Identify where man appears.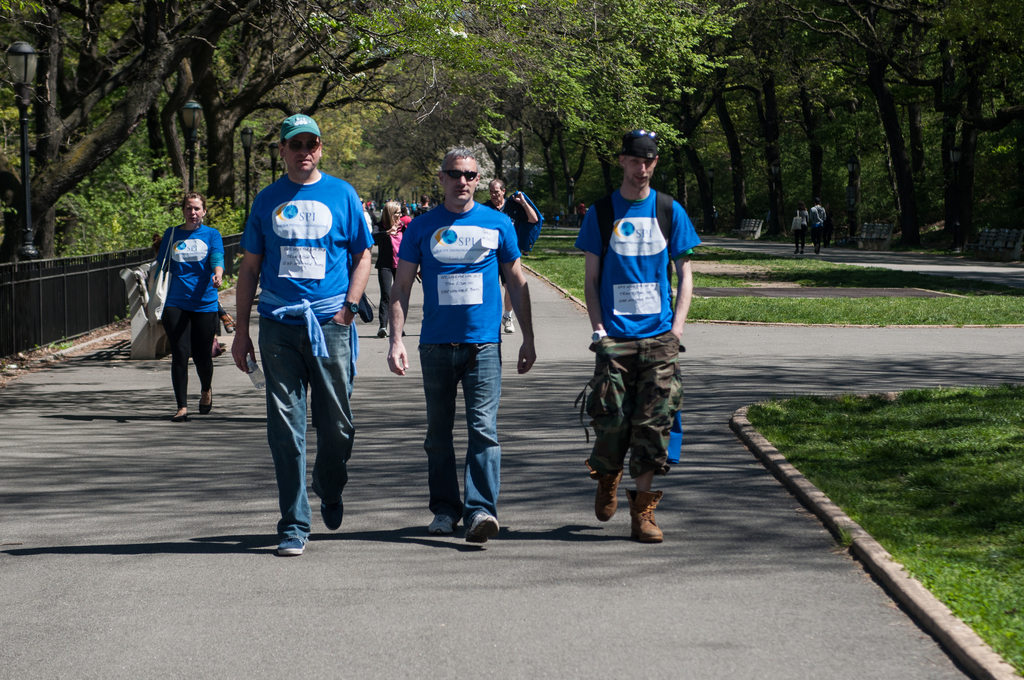
Appears at <box>582,129,702,537</box>.
